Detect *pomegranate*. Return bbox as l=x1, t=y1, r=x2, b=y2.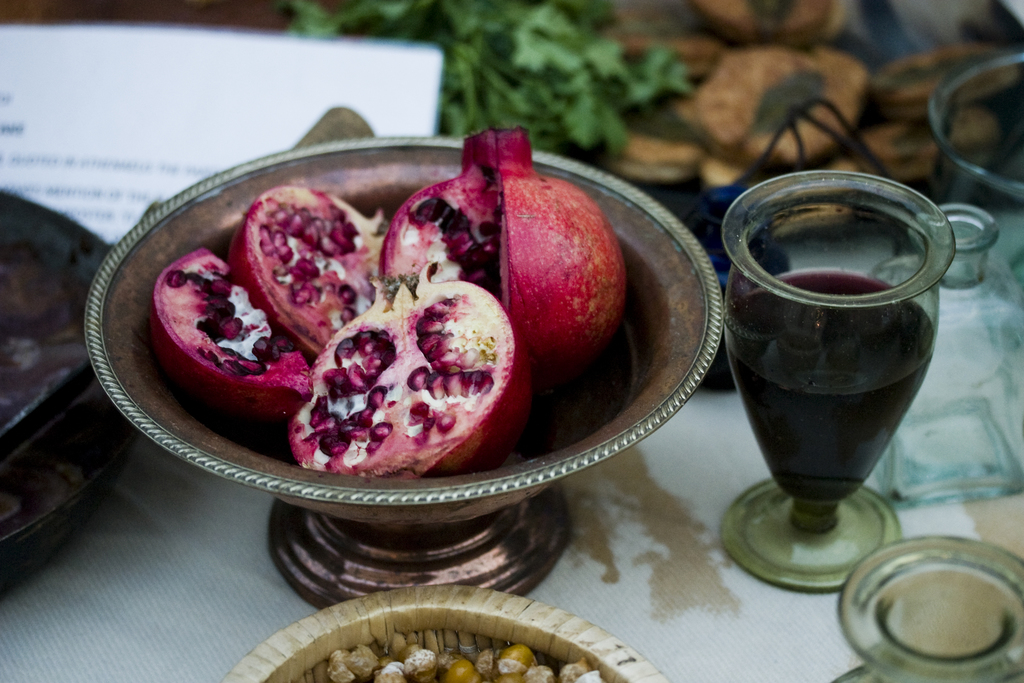
l=377, t=126, r=628, b=370.
